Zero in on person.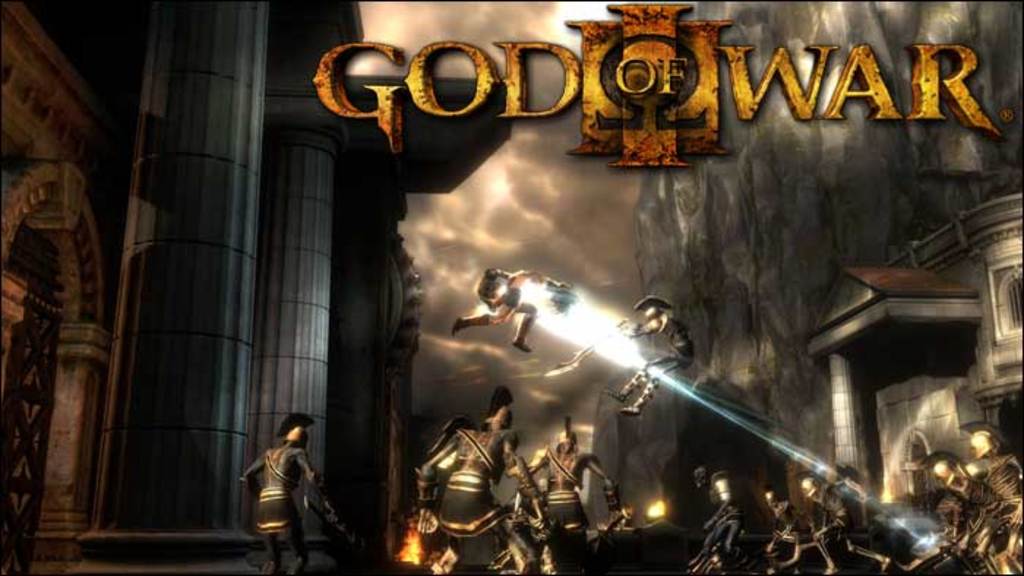
Zeroed in: box=[511, 412, 625, 572].
